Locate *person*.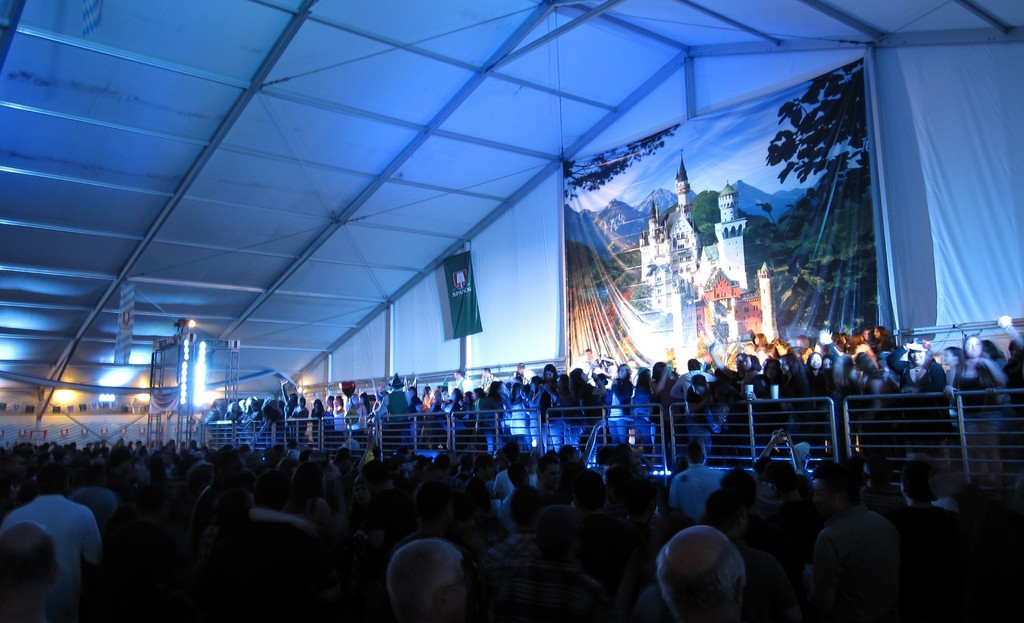
Bounding box: locate(560, 465, 599, 511).
